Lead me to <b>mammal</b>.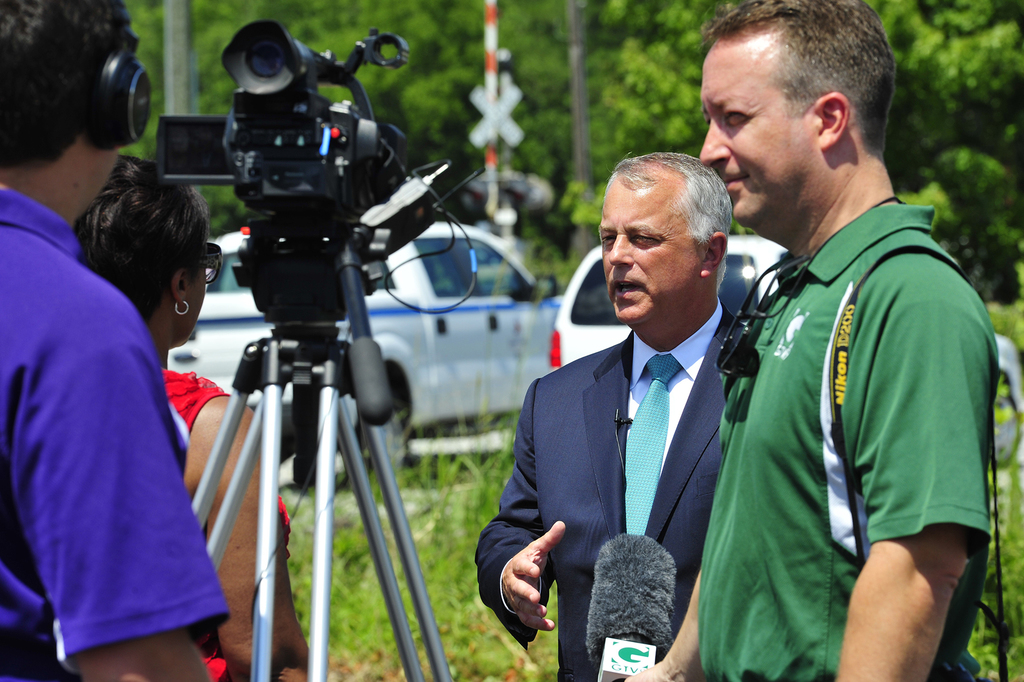
Lead to region(0, 0, 233, 681).
